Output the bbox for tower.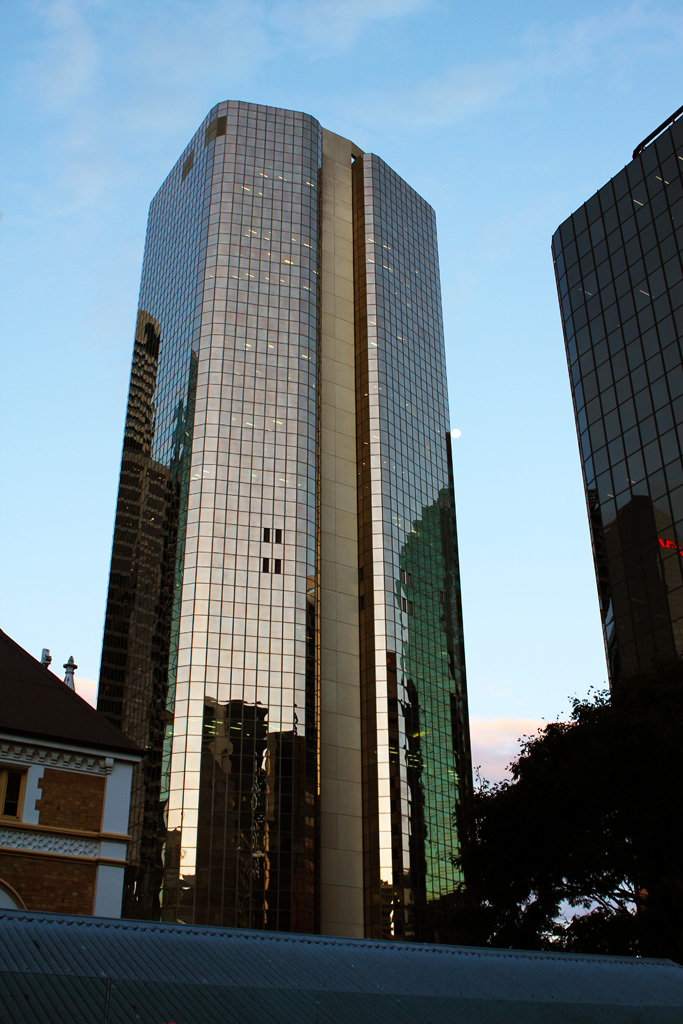
548,102,682,939.
